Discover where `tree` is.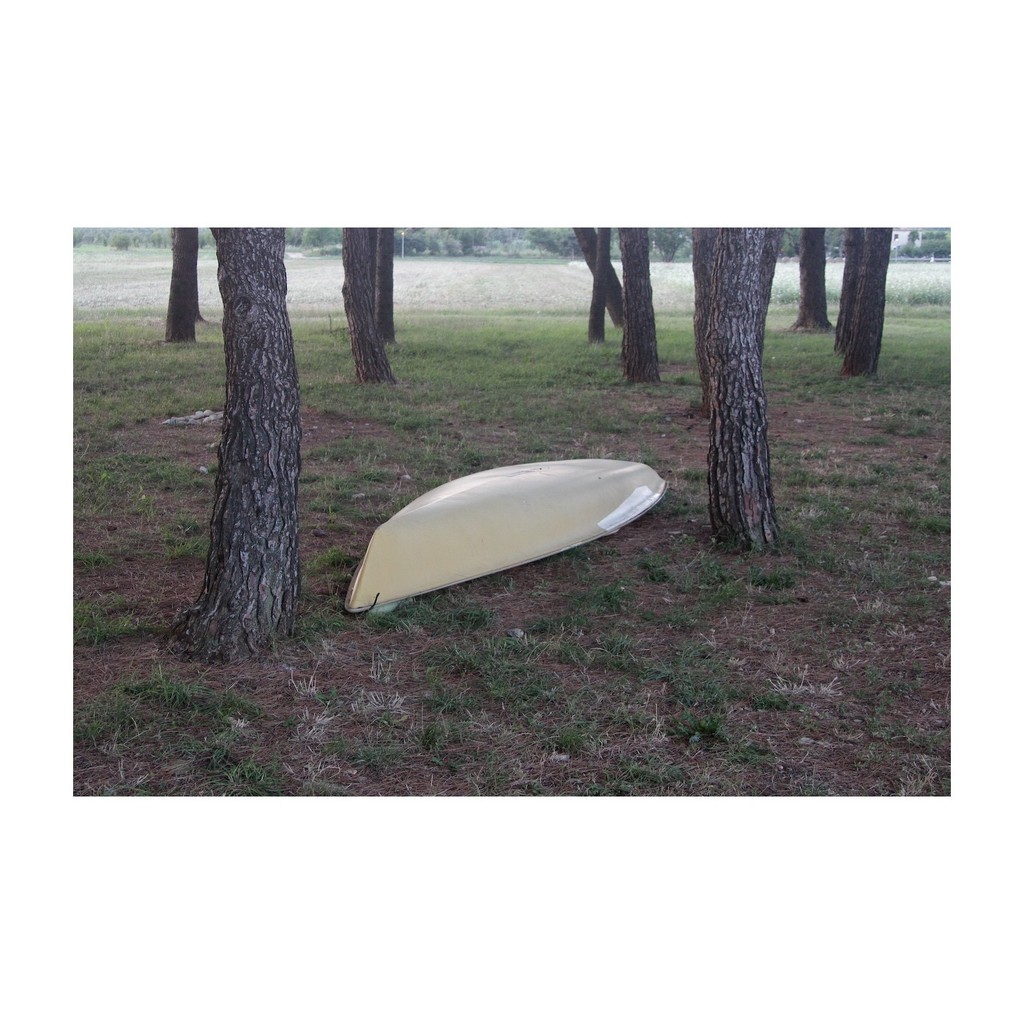
Discovered at 690/229/785/557.
